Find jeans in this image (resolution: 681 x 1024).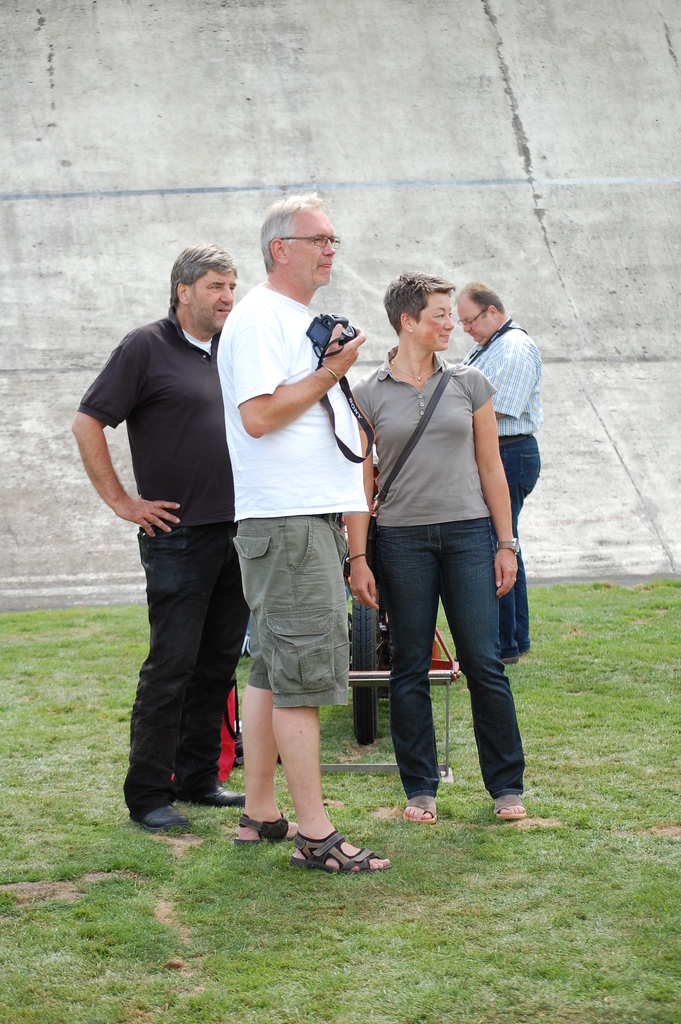
372:517:527:802.
